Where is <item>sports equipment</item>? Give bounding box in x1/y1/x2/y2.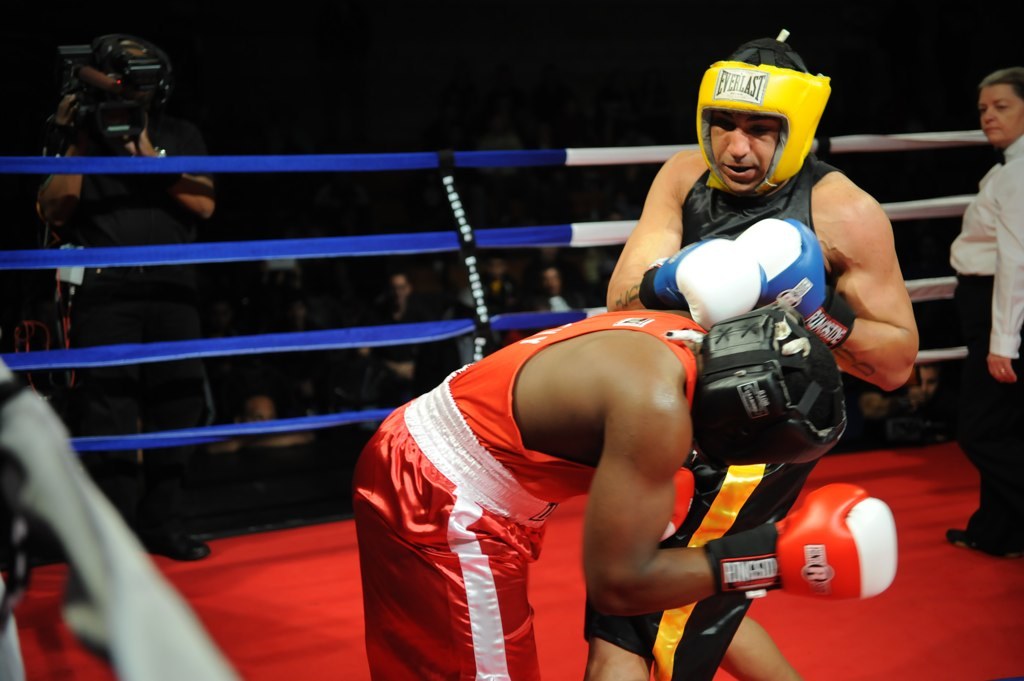
656/468/692/542.
